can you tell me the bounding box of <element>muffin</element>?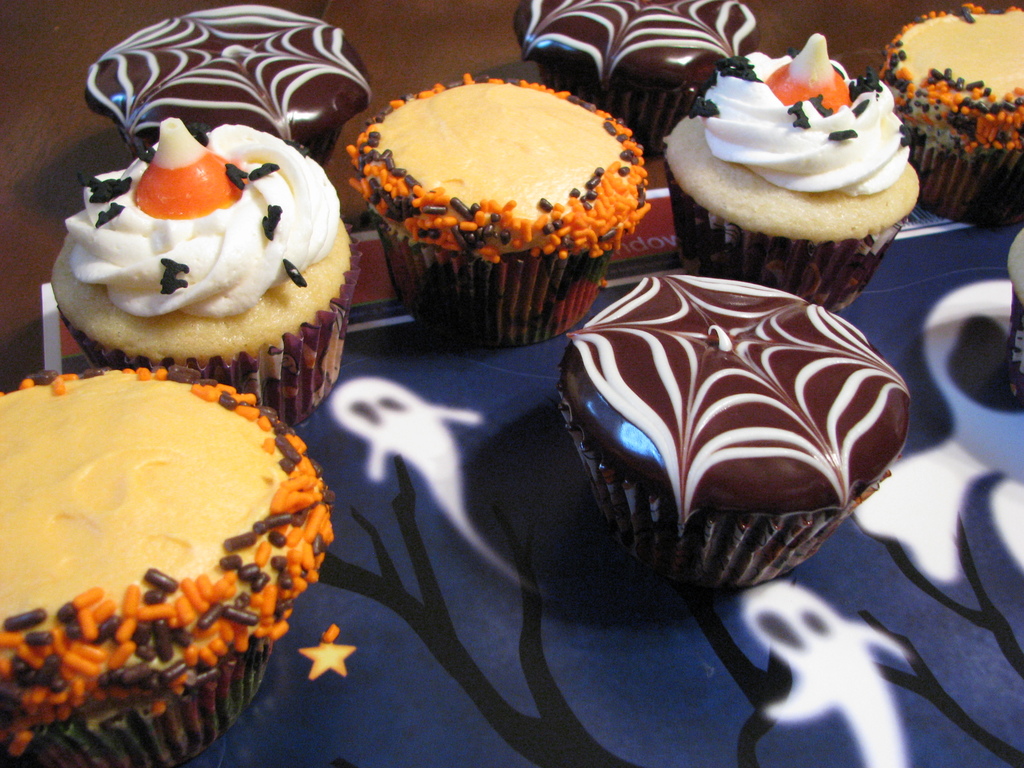
box(508, 0, 763, 156).
